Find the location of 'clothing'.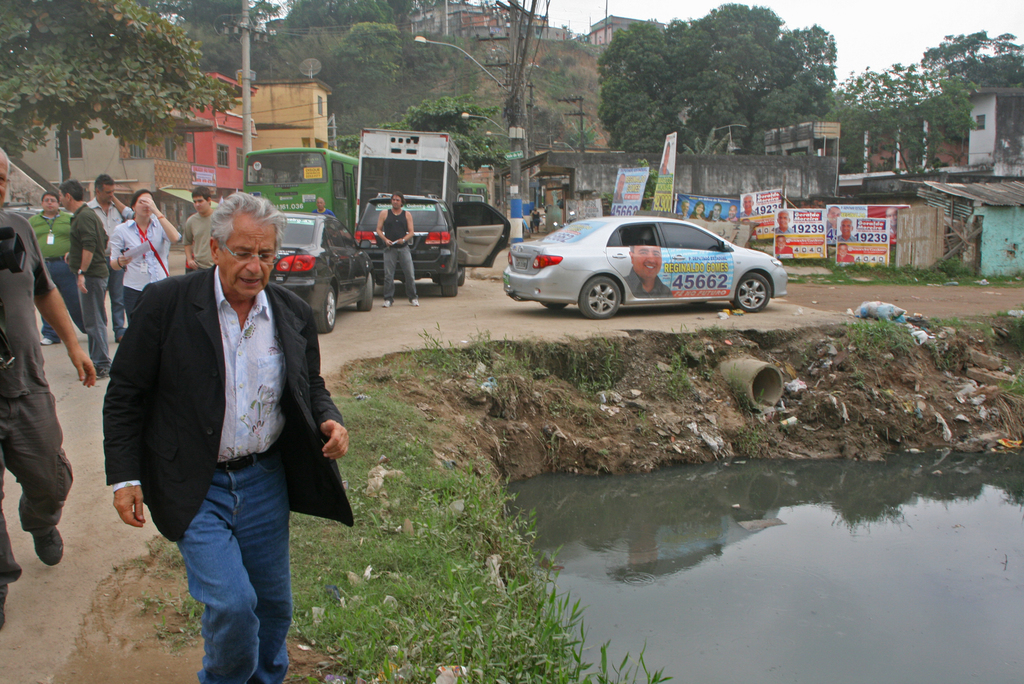
Location: left=692, top=216, right=705, bottom=220.
